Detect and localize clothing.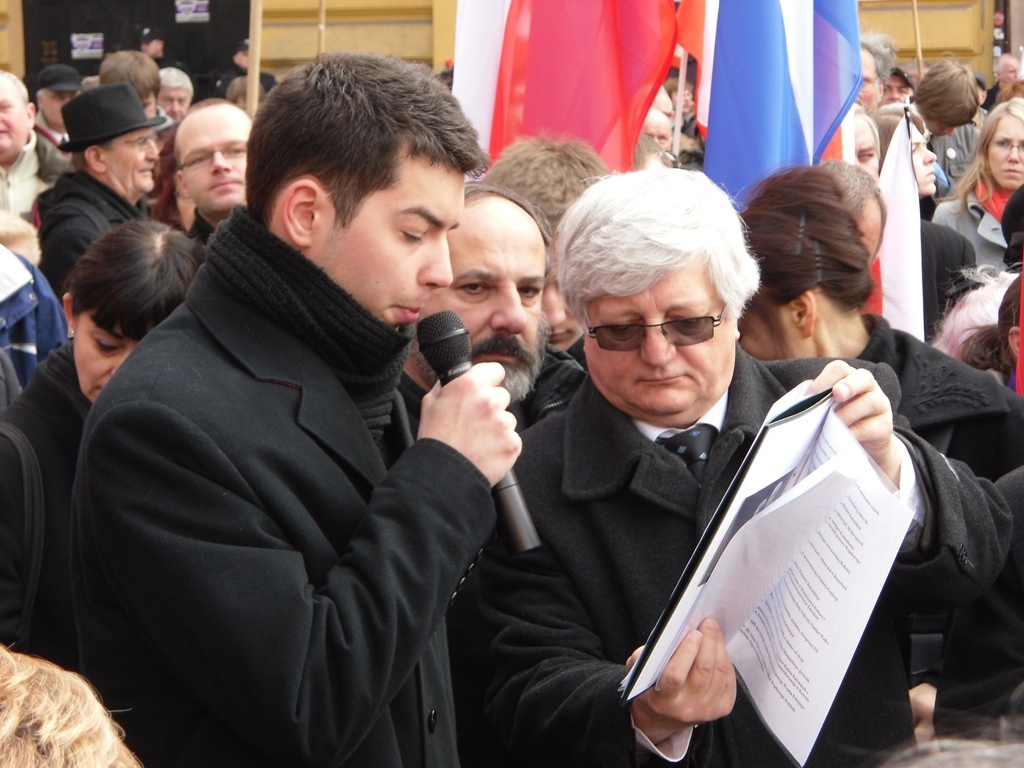
Localized at l=147, t=53, r=165, b=68.
